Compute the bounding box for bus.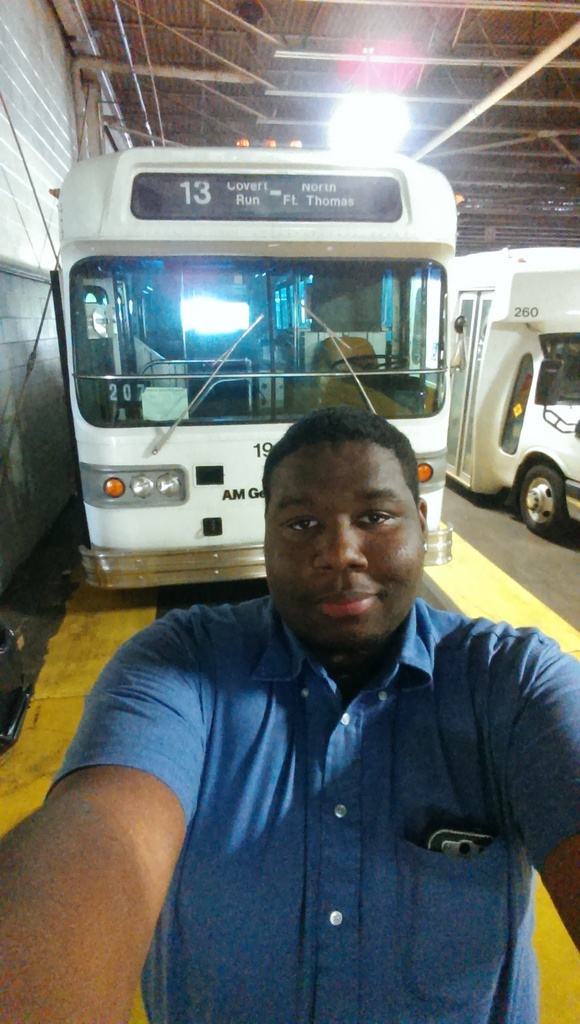
(left=48, top=128, right=461, bottom=592).
